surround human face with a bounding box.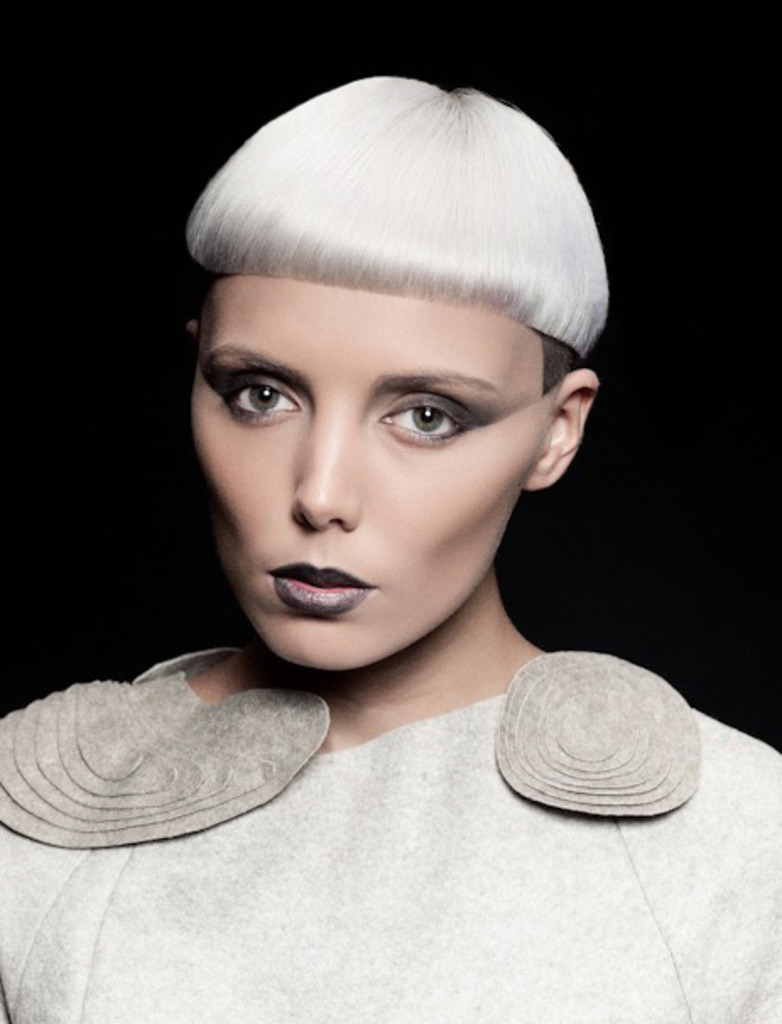
box=[181, 272, 559, 674].
